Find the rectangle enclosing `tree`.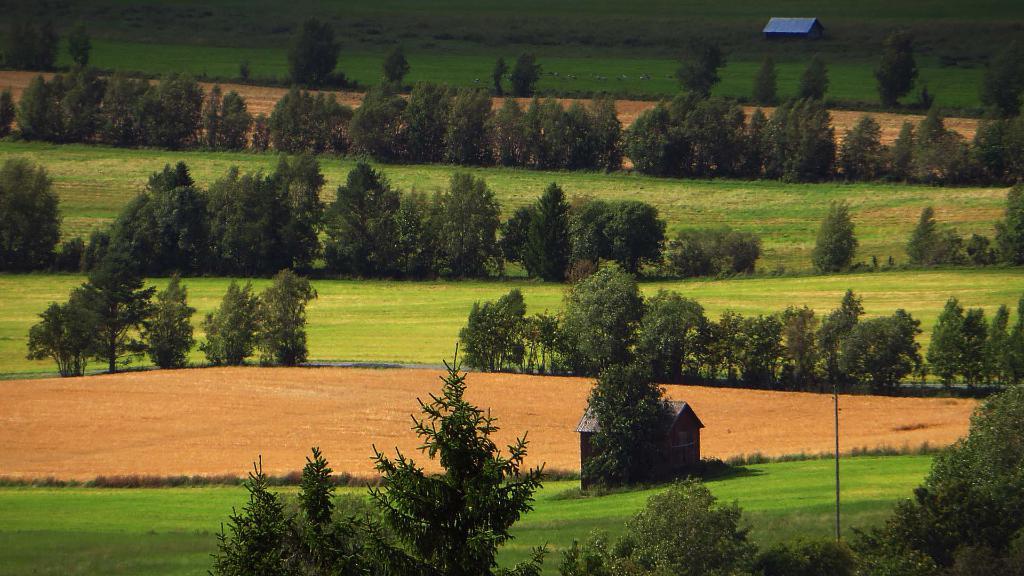
l=0, t=13, r=58, b=73.
